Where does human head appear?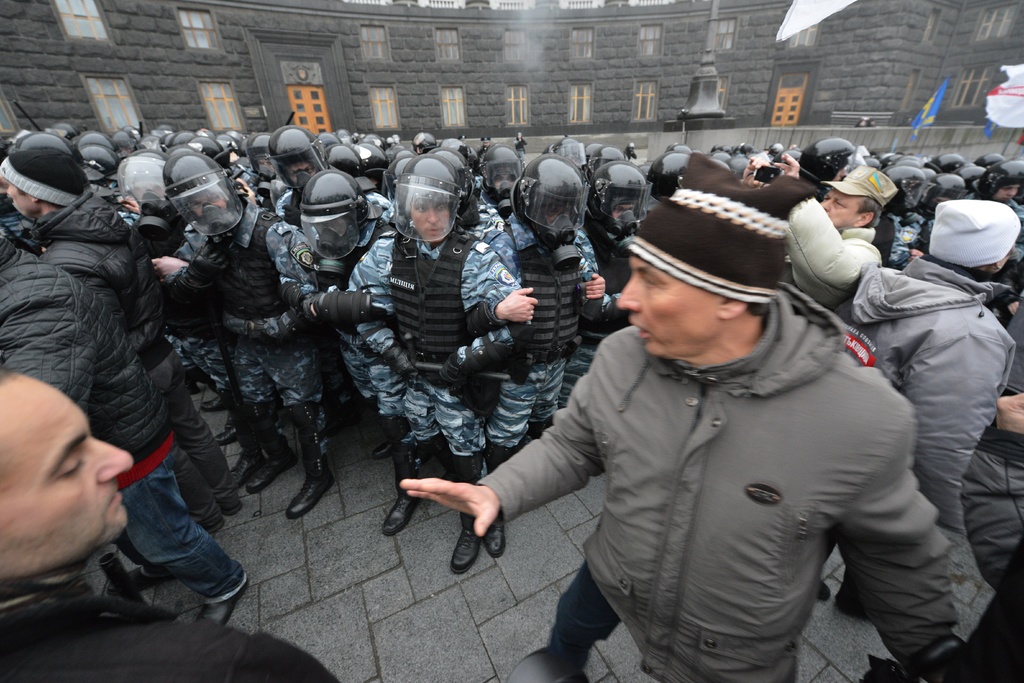
Appears at <region>616, 189, 809, 378</region>.
